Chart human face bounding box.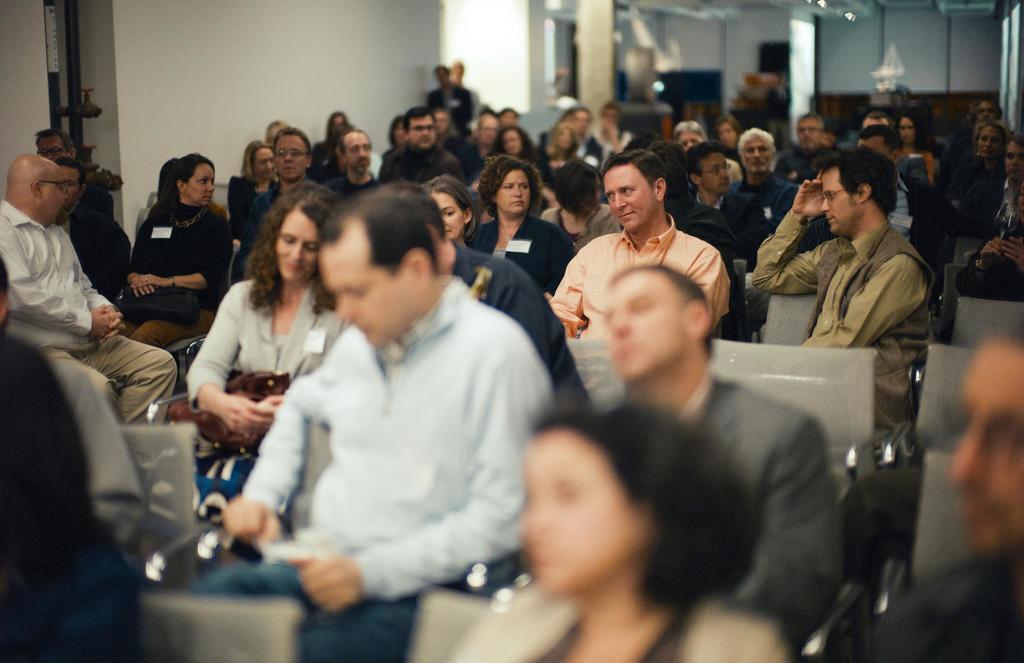
Charted: <region>961, 342, 1023, 542</region>.
